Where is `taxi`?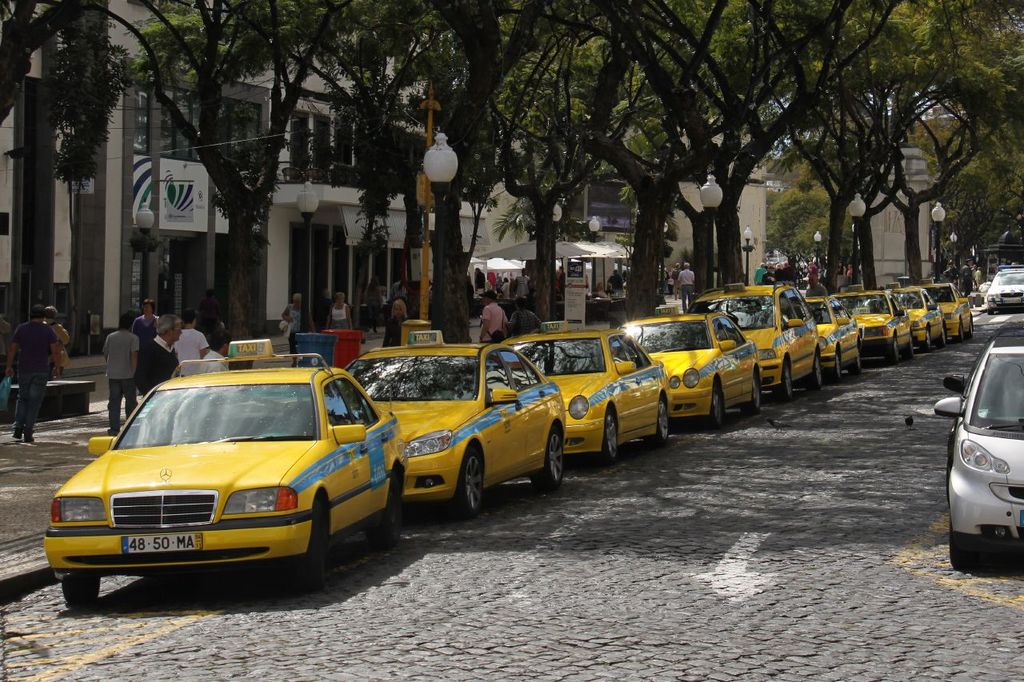
pyautogui.locateOnScreen(914, 281, 979, 340).
